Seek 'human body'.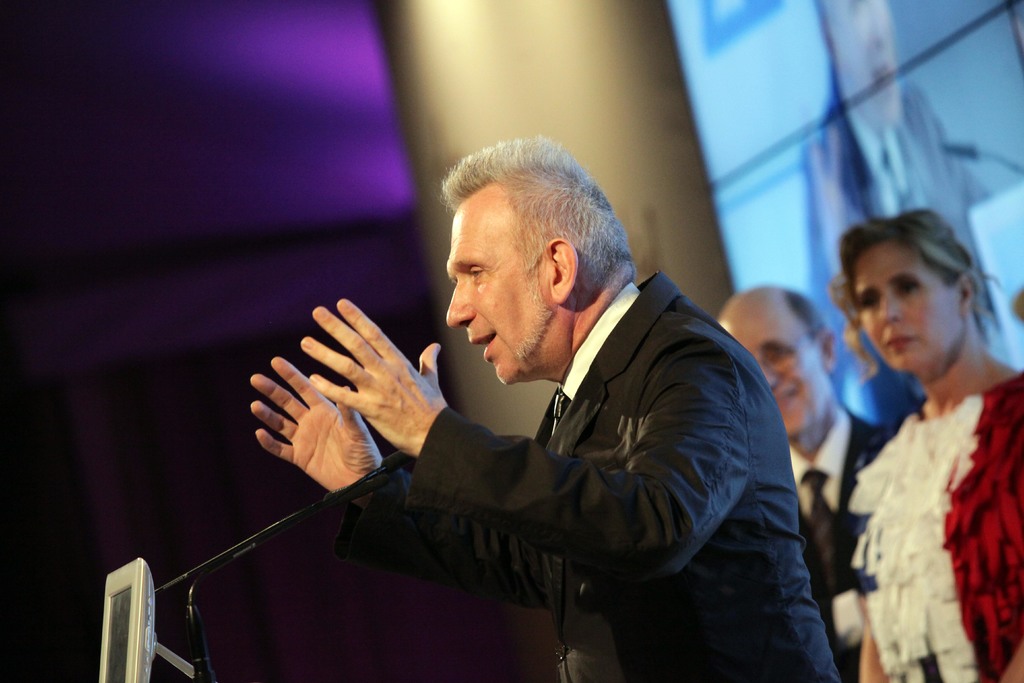
{"left": 825, "top": 202, "right": 1021, "bottom": 682}.
